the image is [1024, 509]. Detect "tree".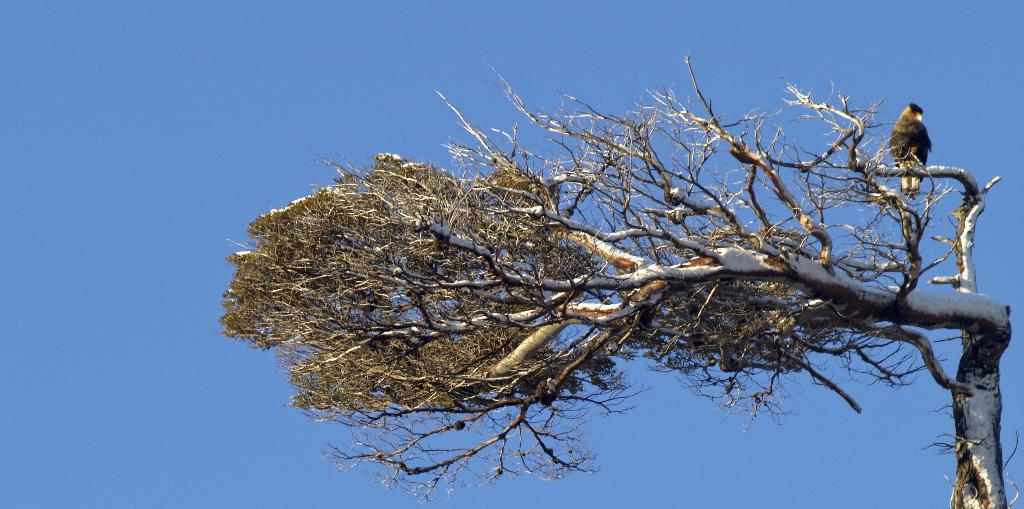
Detection: bbox=(218, 32, 998, 470).
